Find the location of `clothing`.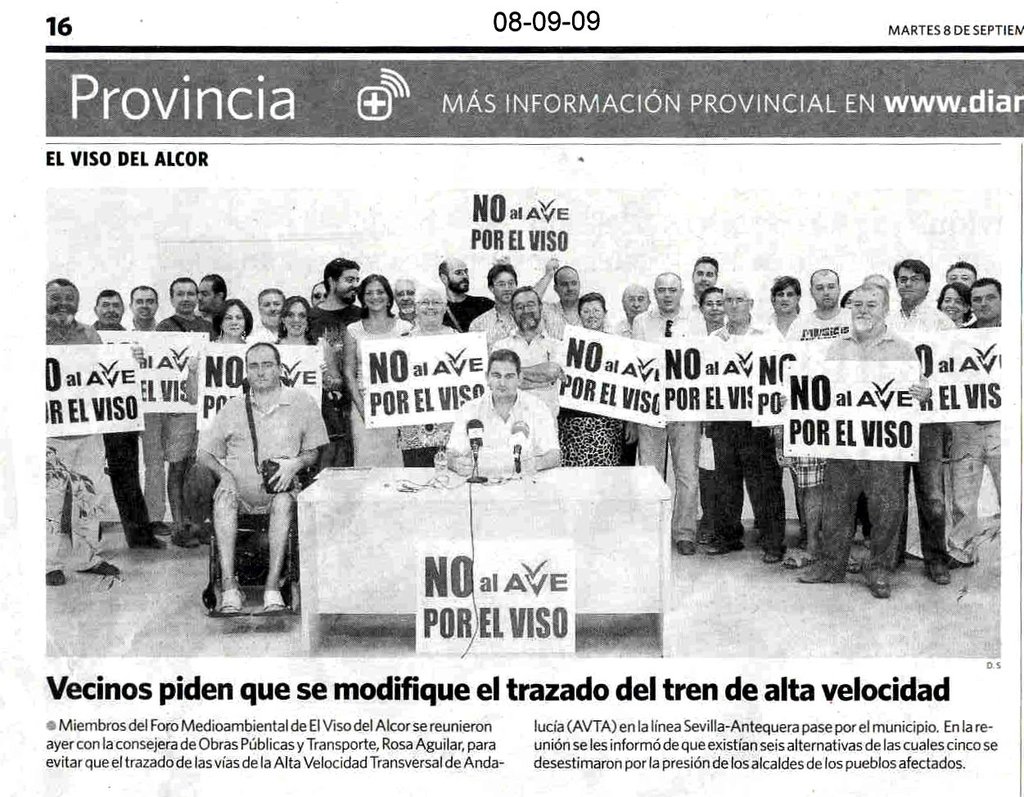
Location: box(783, 303, 852, 531).
